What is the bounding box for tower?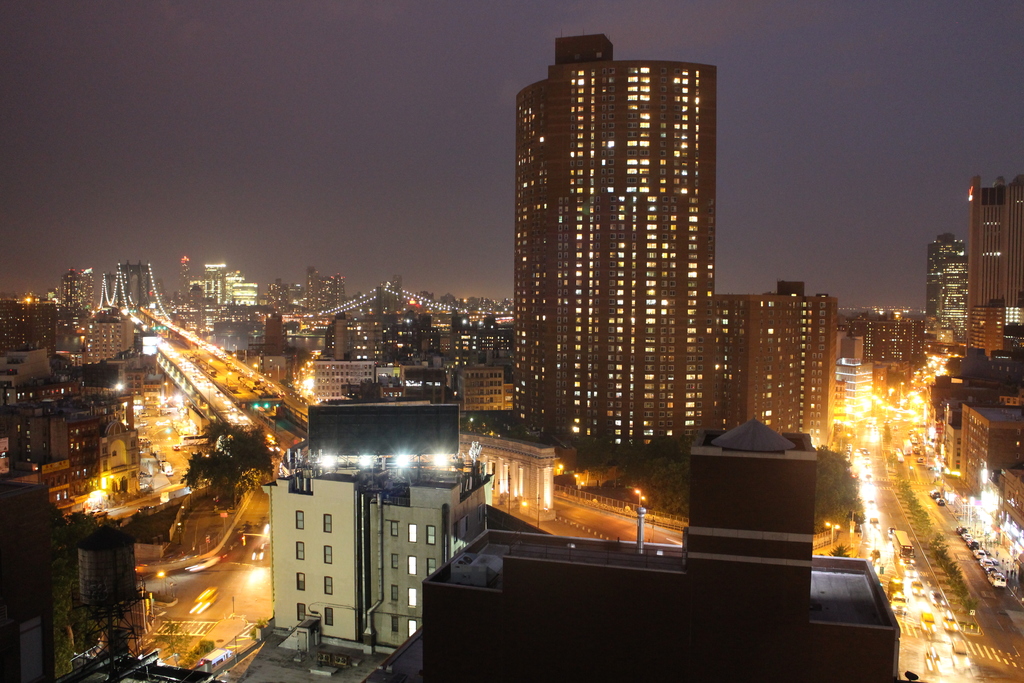
(left=705, top=293, right=836, bottom=485).
